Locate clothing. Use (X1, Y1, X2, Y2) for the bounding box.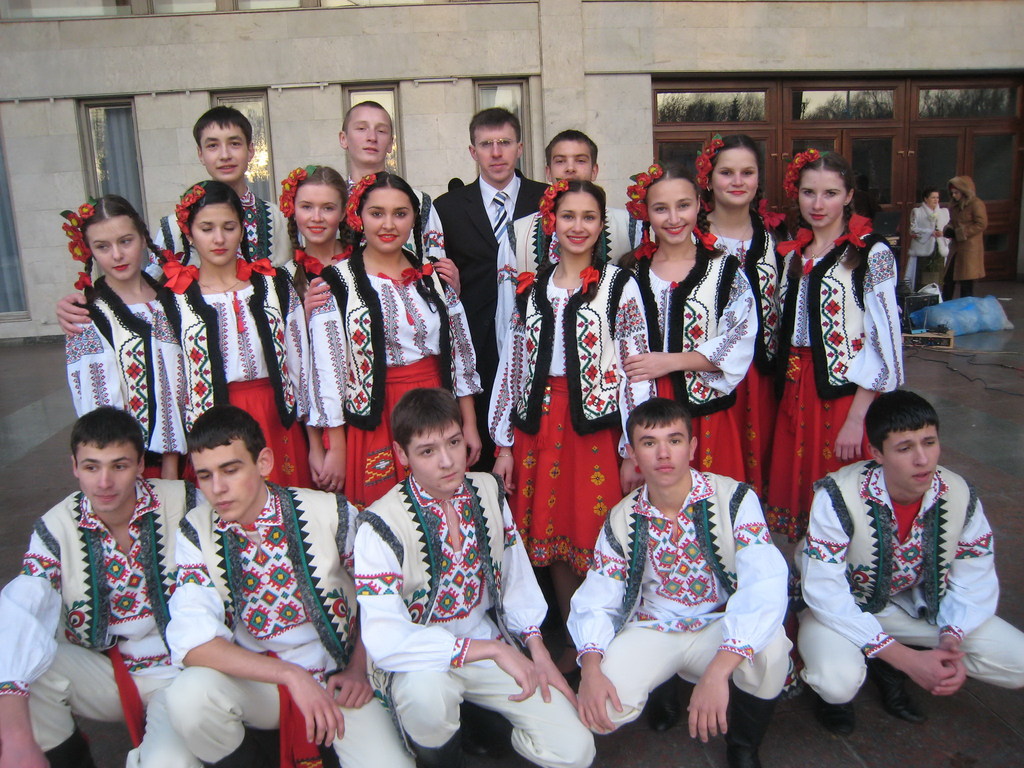
(800, 459, 1023, 706).
